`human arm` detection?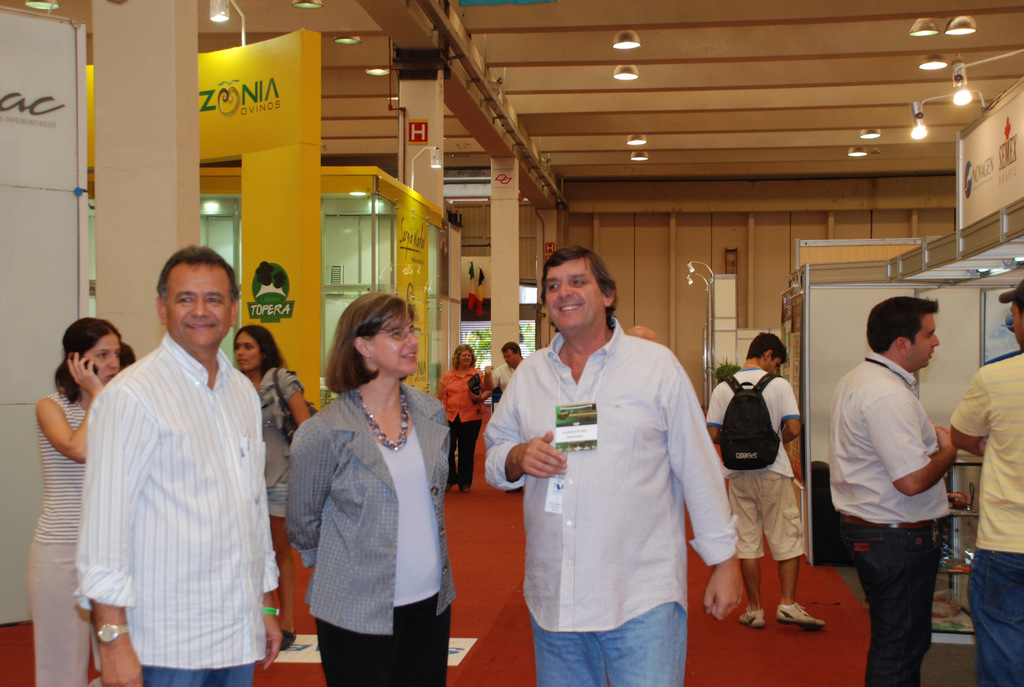
{"x1": 32, "y1": 346, "x2": 100, "y2": 477}
